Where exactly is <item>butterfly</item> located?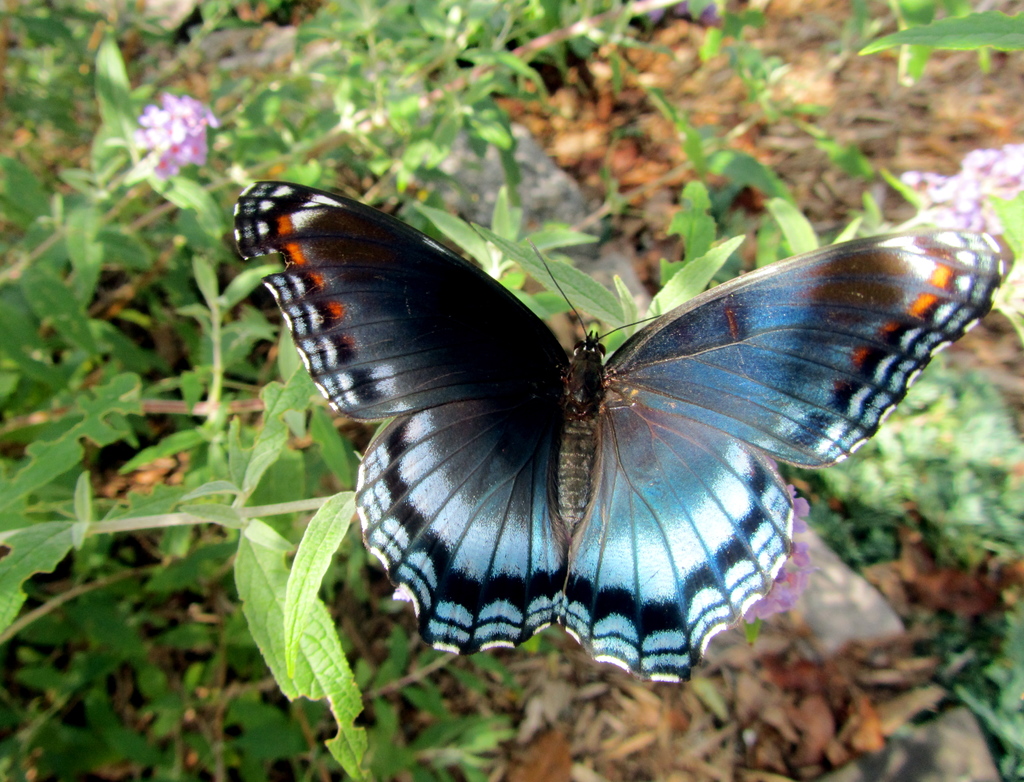
Its bounding box is (x1=218, y1=163, x2=1007, y2=681).
